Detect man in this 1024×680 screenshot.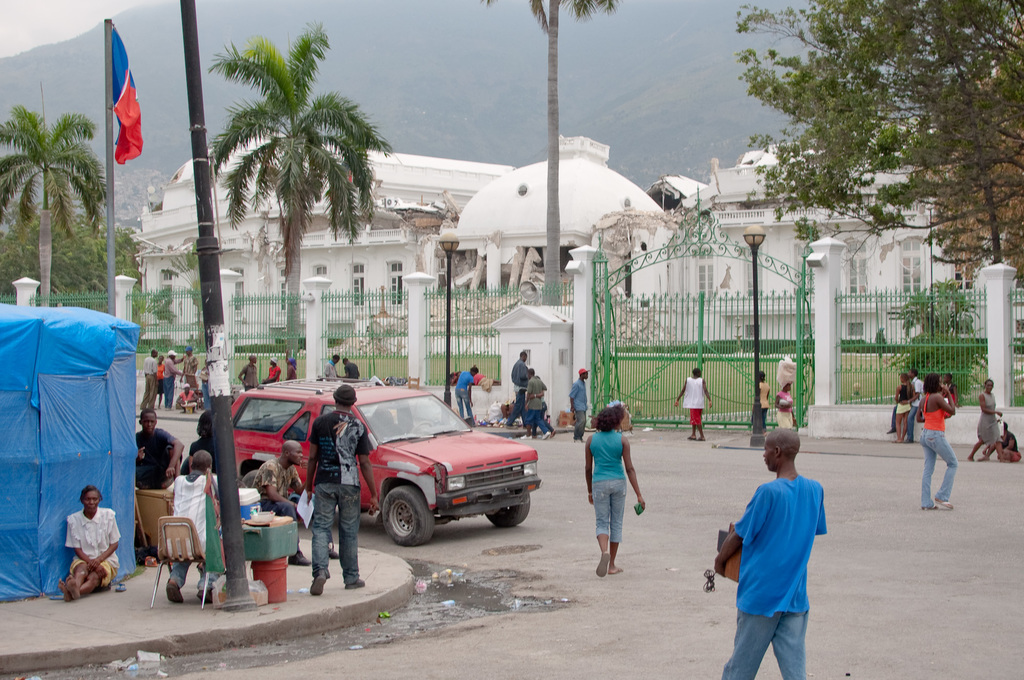
Detection: bbox(182, 343, 198, 387).
